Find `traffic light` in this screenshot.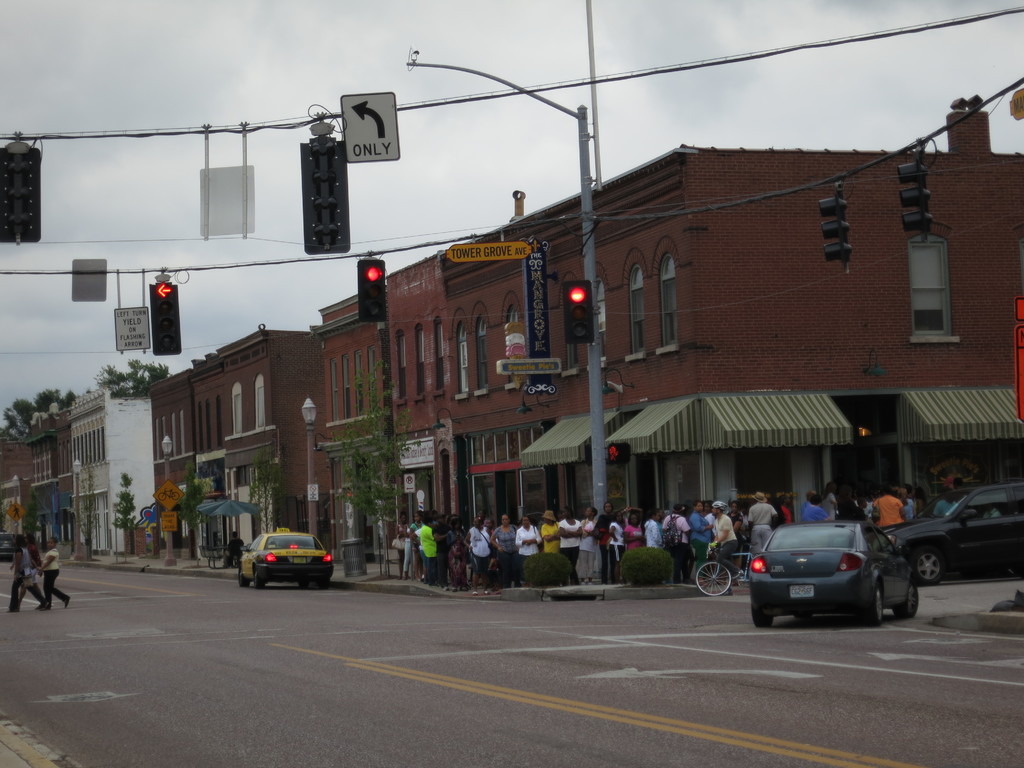
The bounding box for `traffic light` is x1=602, y1=444, x2=630, y2=461.
